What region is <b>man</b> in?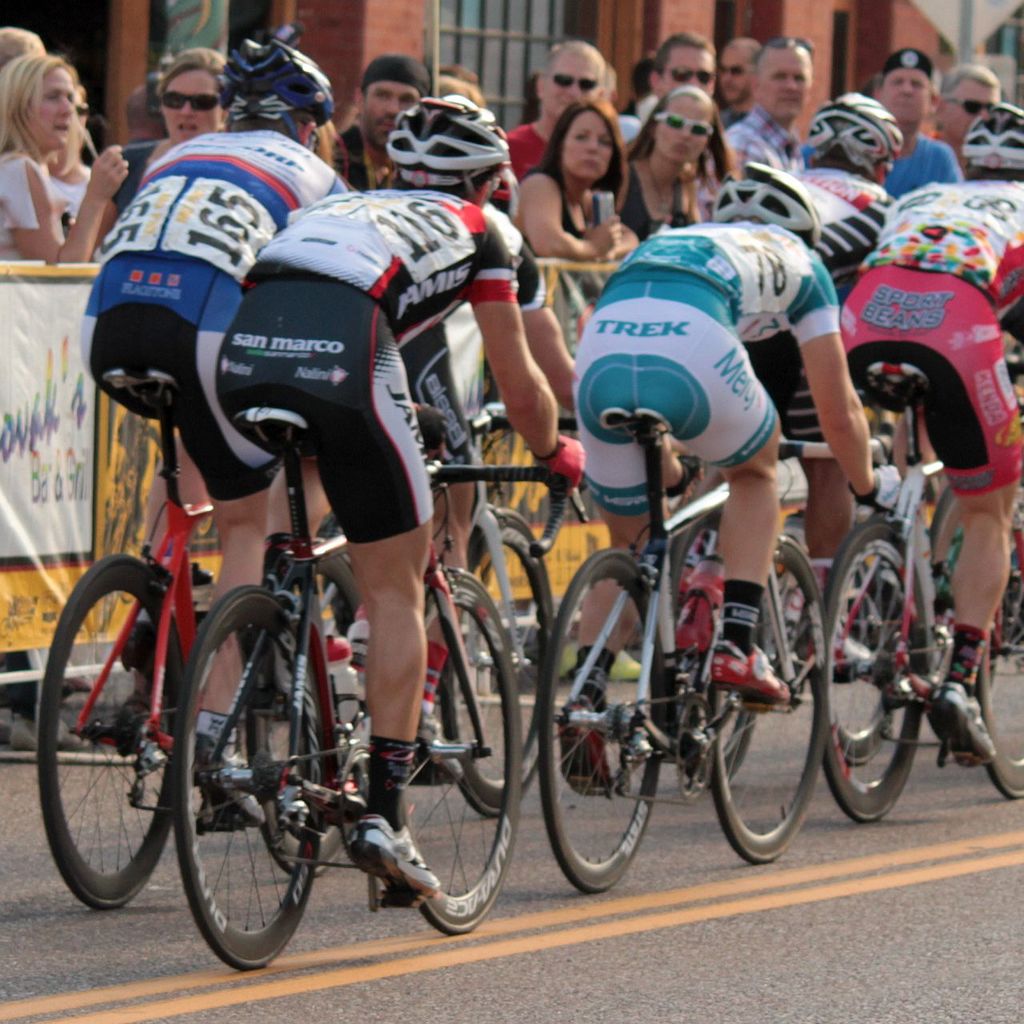
<box>838,96,1023,765</box>.
